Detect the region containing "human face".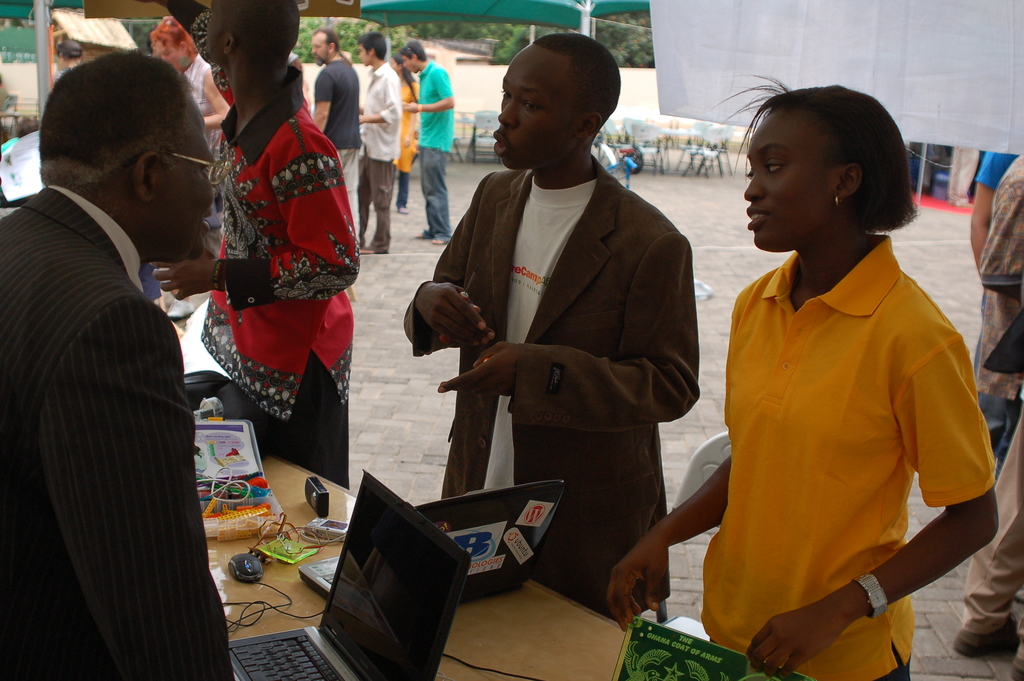
left=357, top=41, right=376, bottom=65.
